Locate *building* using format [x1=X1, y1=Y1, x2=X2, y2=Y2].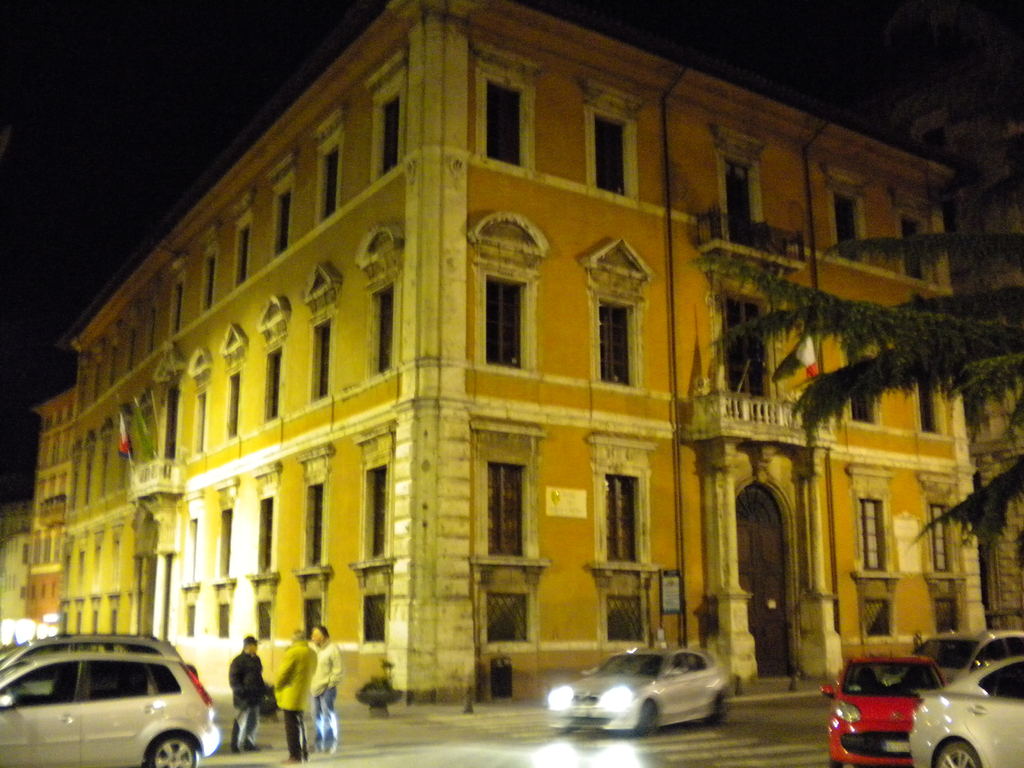
[x1=29, y1=388, x2=79, y2=628].
